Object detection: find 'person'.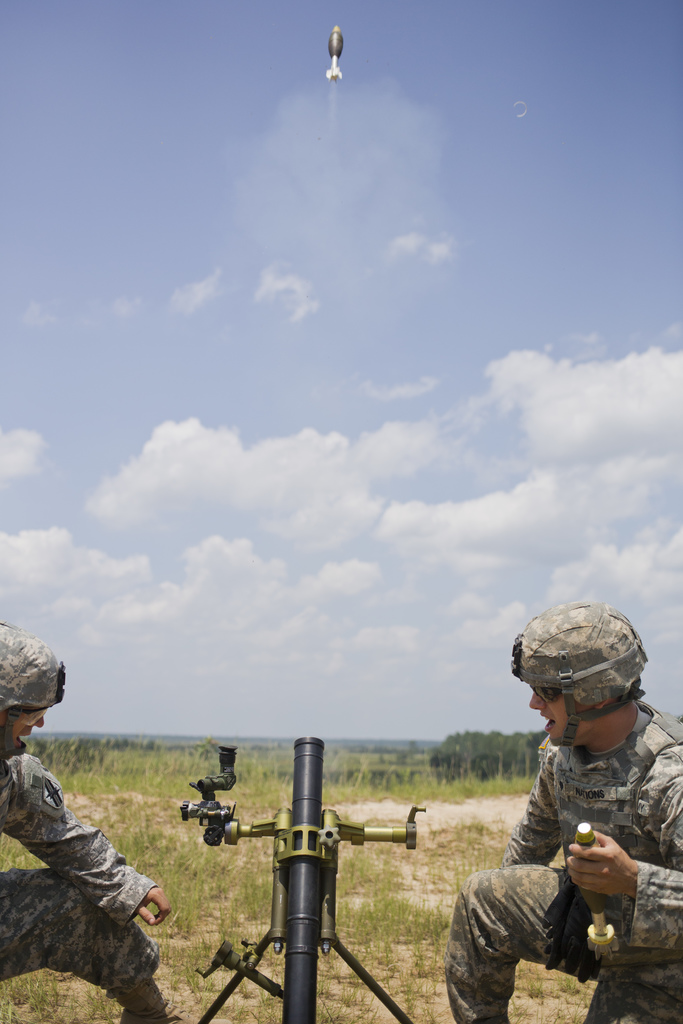
pyautogui.locateOnScreen(475, 600, 667, 1016).
